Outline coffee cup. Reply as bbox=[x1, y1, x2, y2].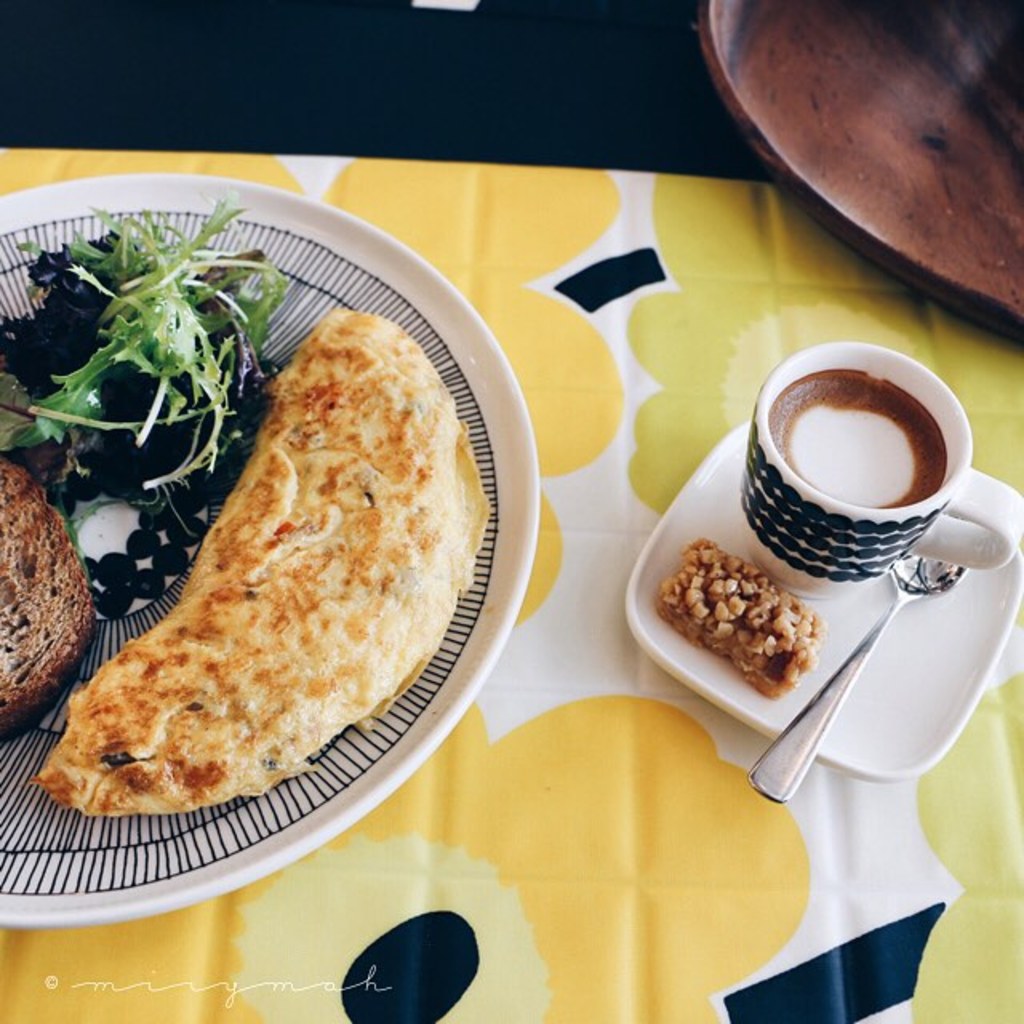
bbox=[736, 336, 1022, 610].
